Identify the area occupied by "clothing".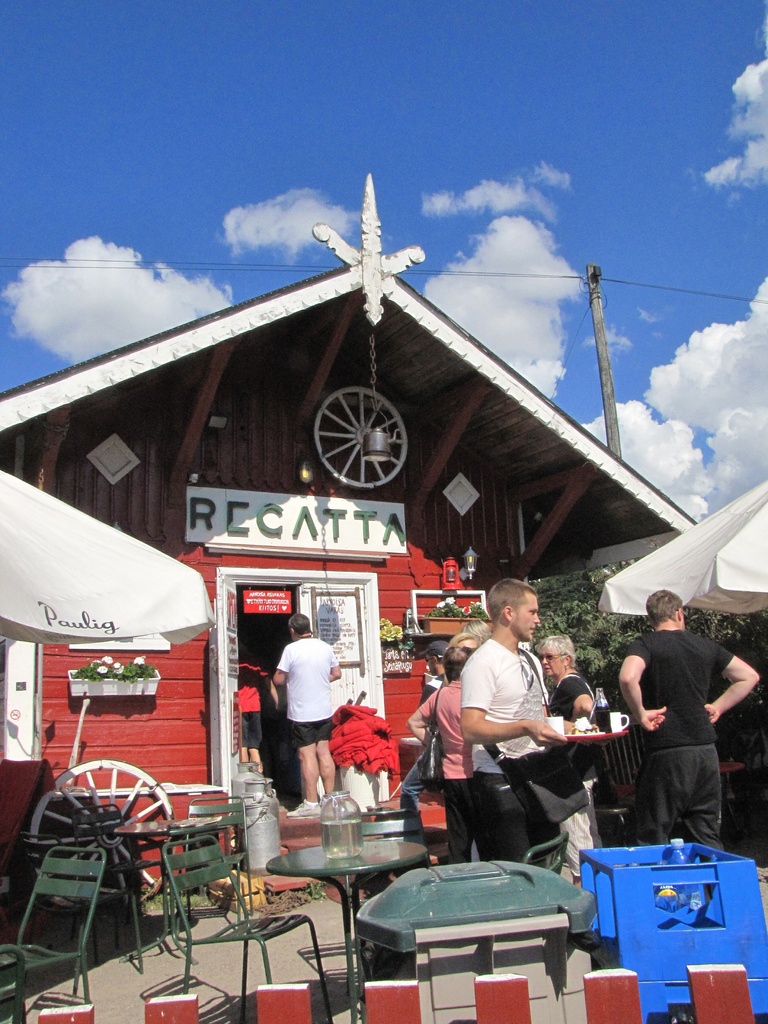
Area: Rect(538, 653, 597, 734).
